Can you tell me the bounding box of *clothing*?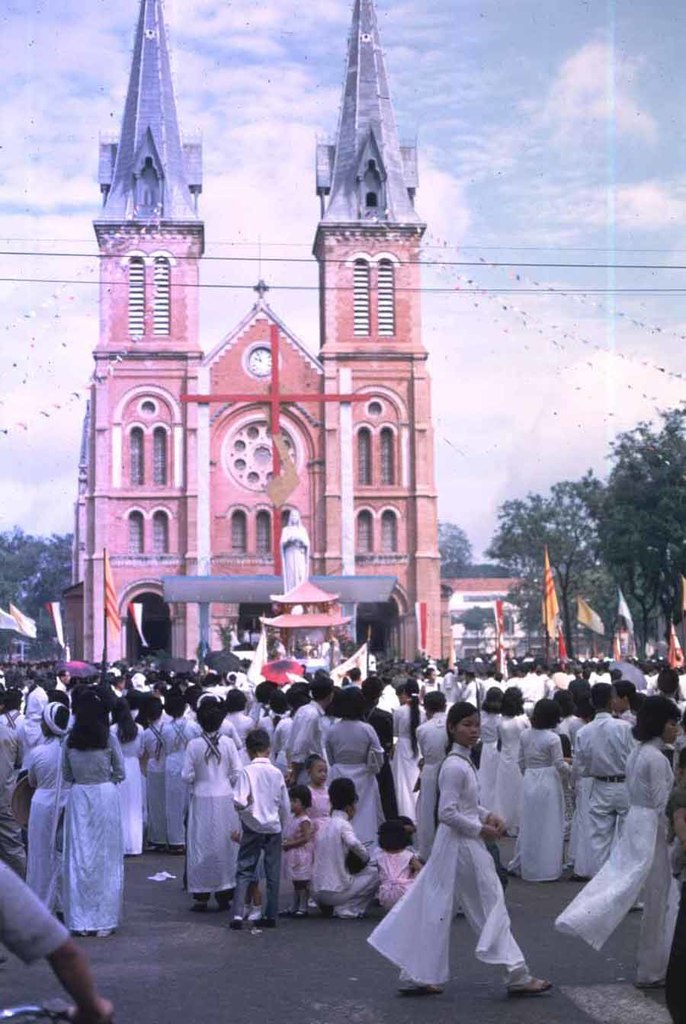
rect(32, 734, 79, 897).
